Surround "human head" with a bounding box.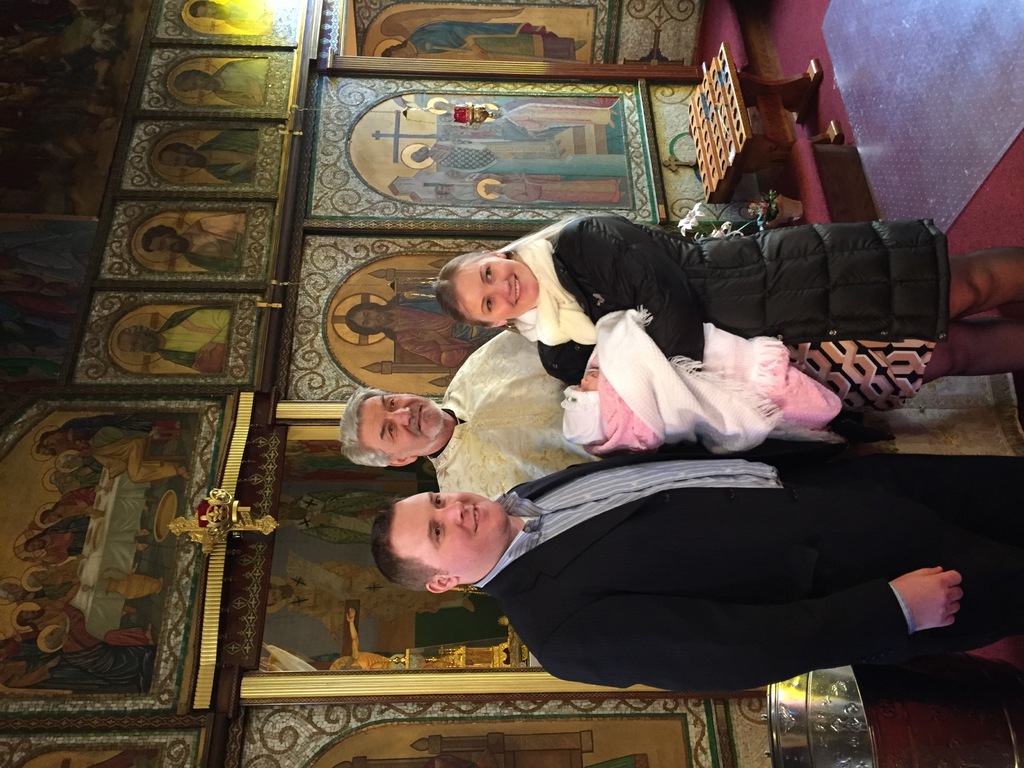
x1=278, y1=503, x2=303, y2=523.
